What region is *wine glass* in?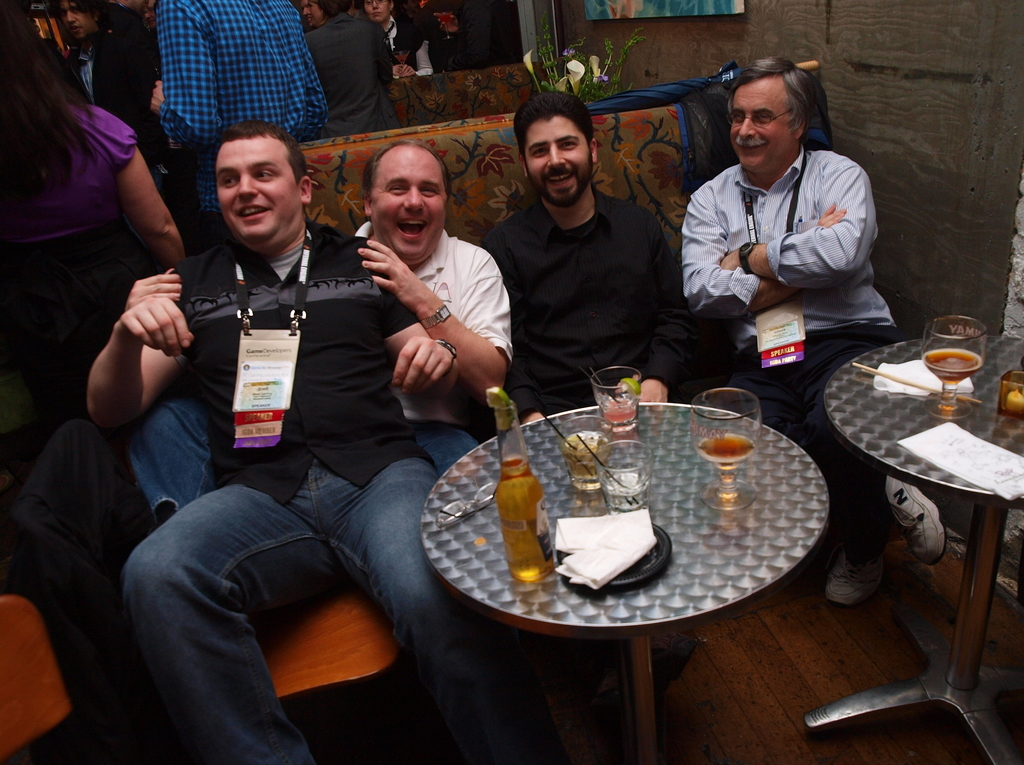
region(917, 314, 986, 426).
